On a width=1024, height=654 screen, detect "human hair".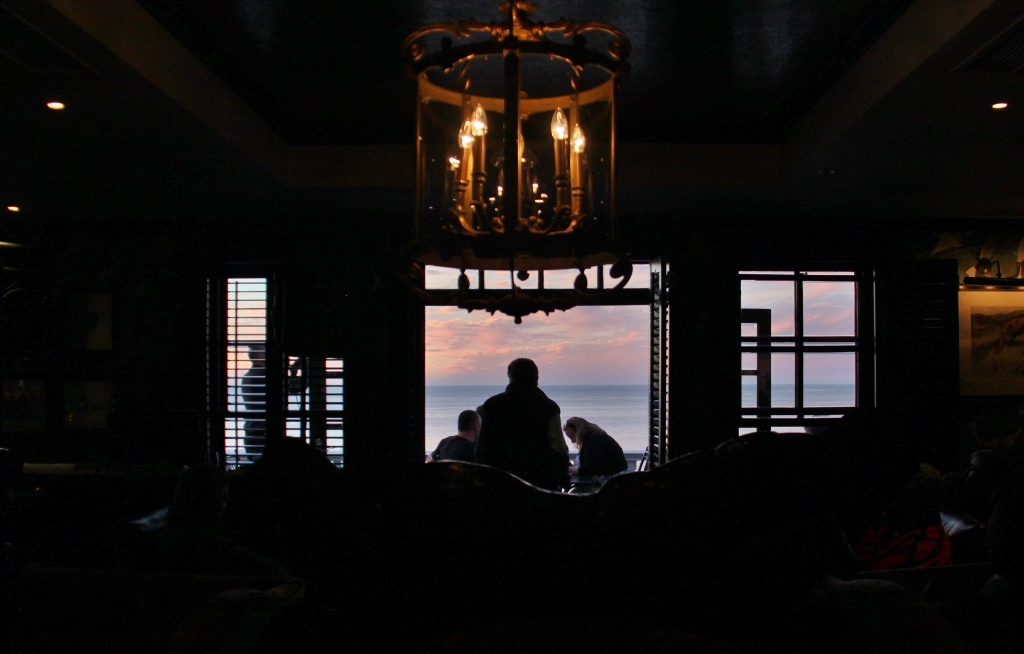
locate(561, 415, 584, 433).
